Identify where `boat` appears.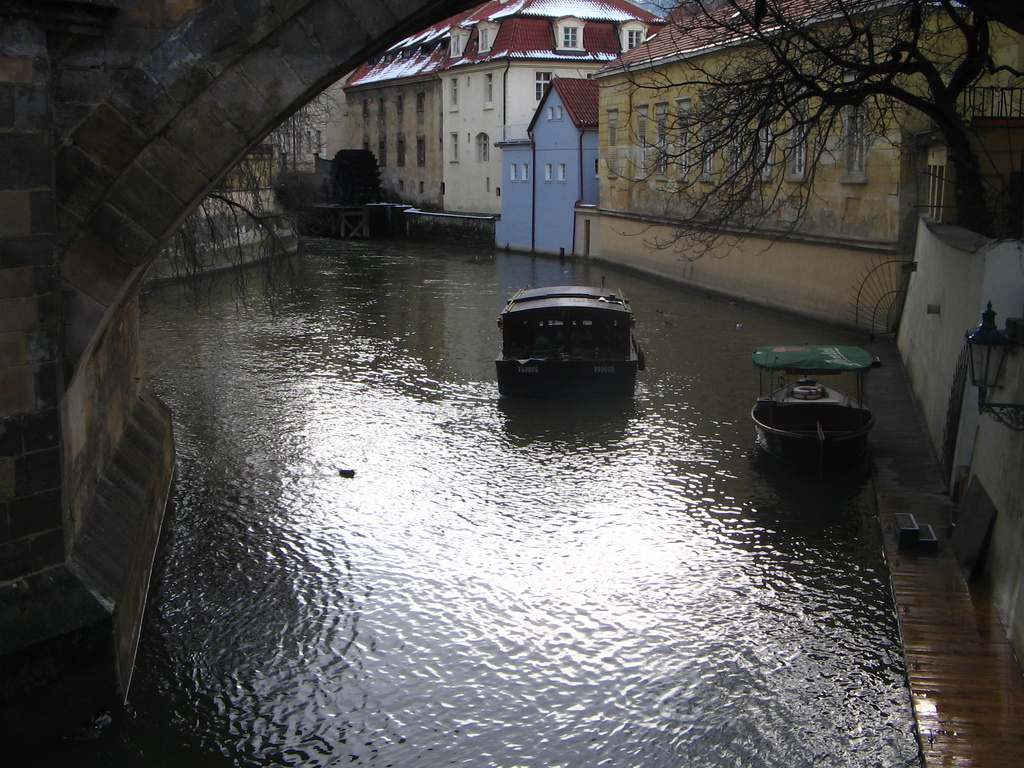
Appears at (500, 264, 653, 385).
